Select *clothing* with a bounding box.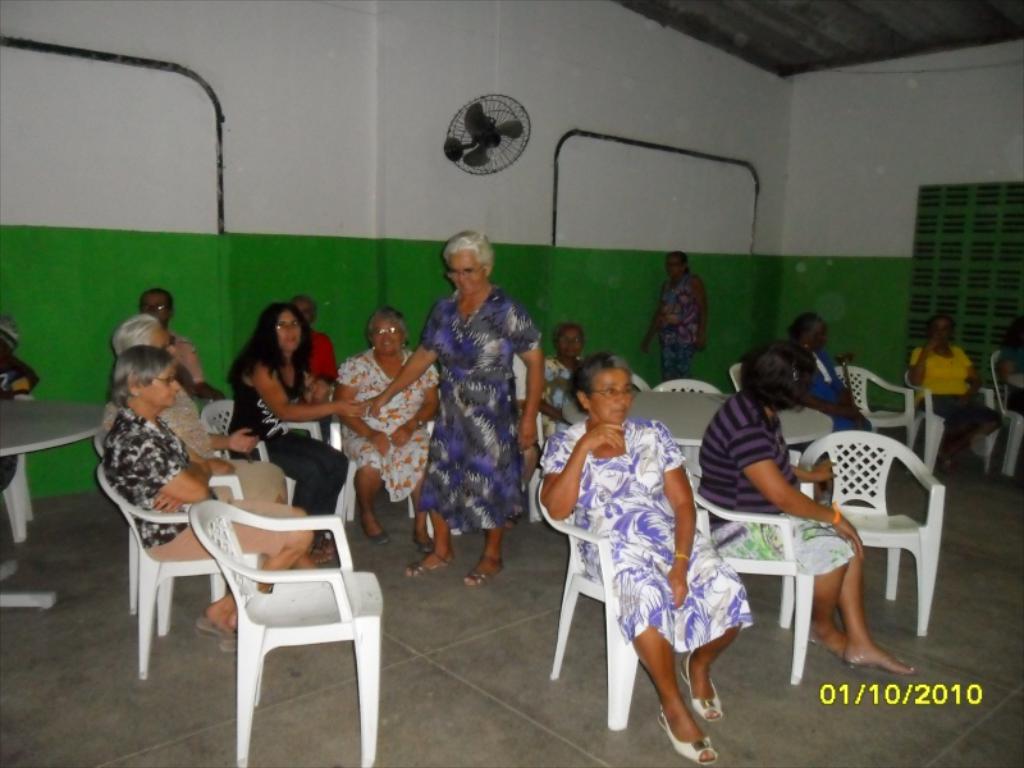
[x1=97, y1=403, x2=293, y2=559].
